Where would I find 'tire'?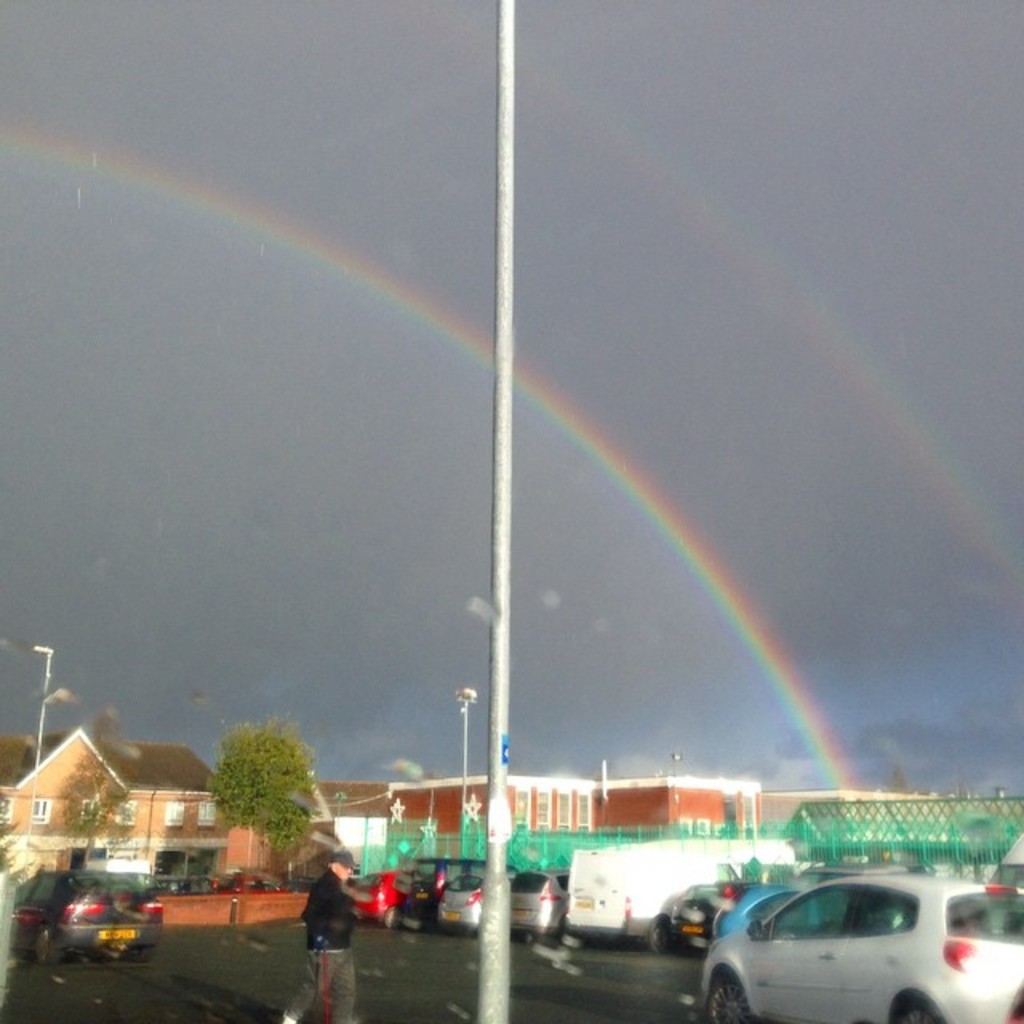
At bbox=[384, 907, 400, 933].
